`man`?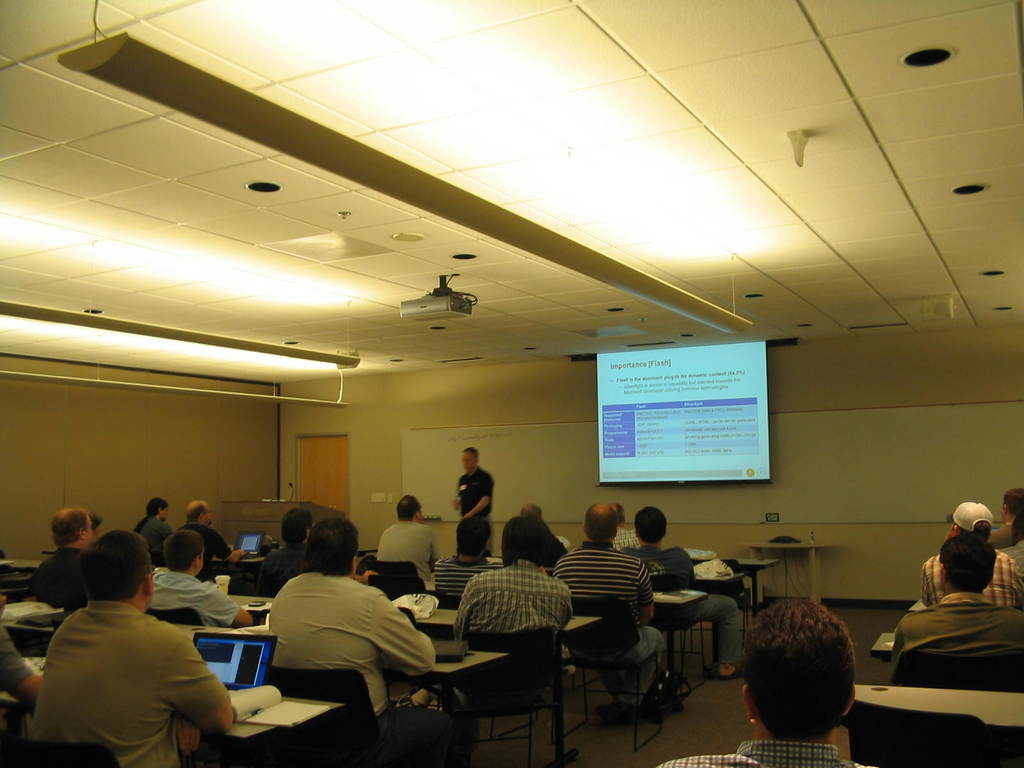
<region>652, 600, 881, 767</region>
